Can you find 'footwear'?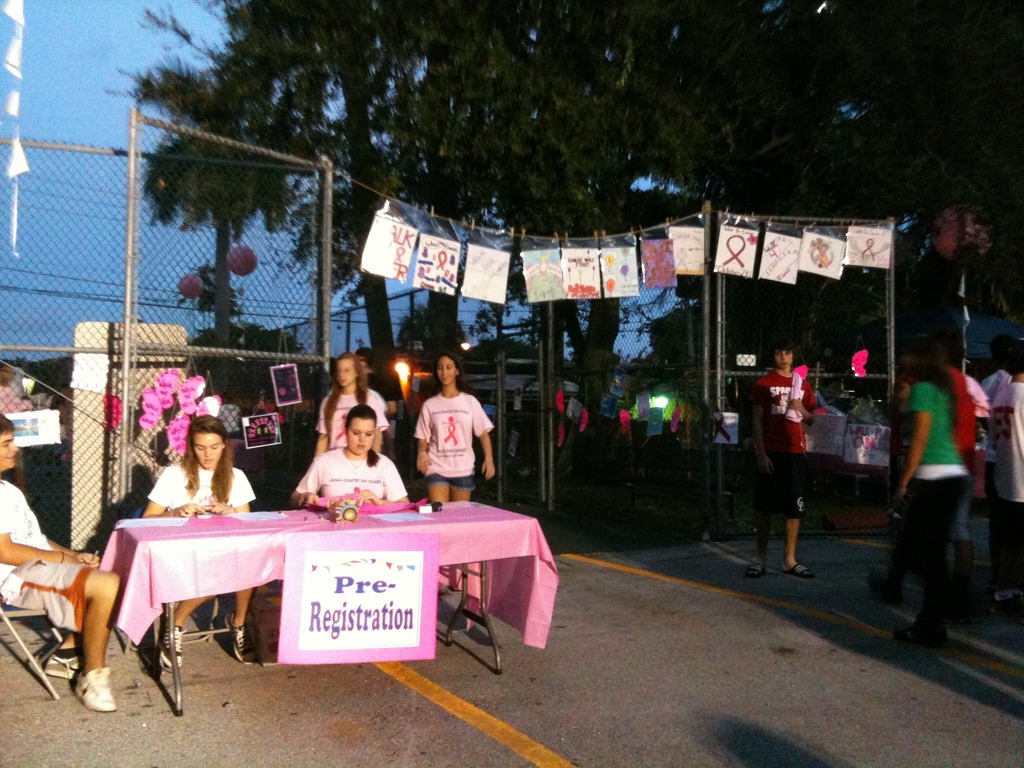
Yes, bounding box: <box>227,612,257,662</box>.
